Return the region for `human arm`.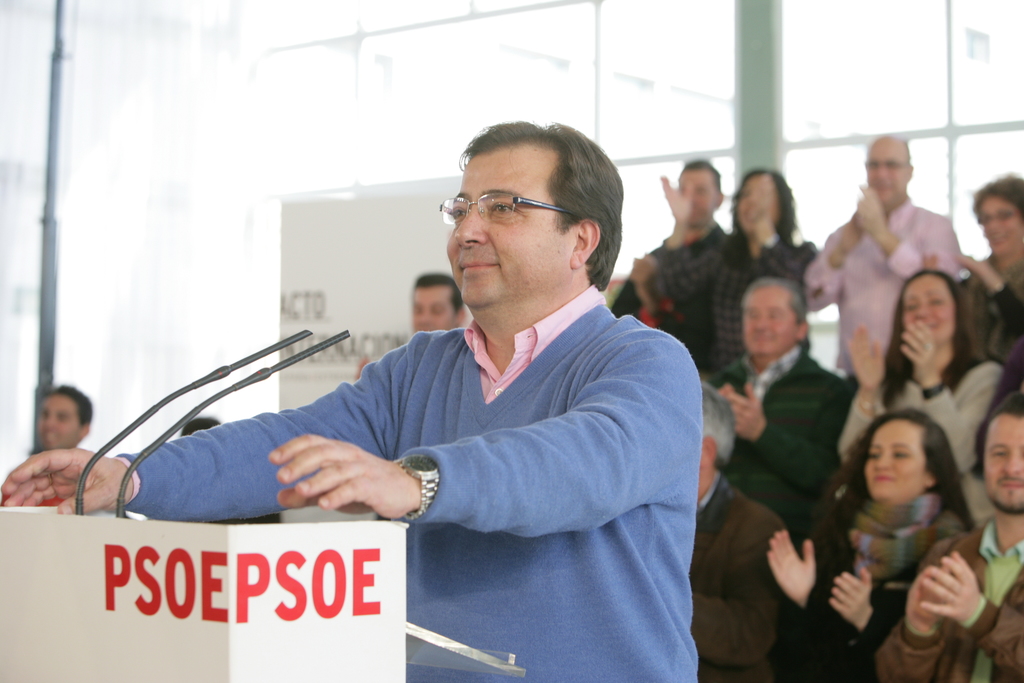
Rect(683, 507, 791, 671).
